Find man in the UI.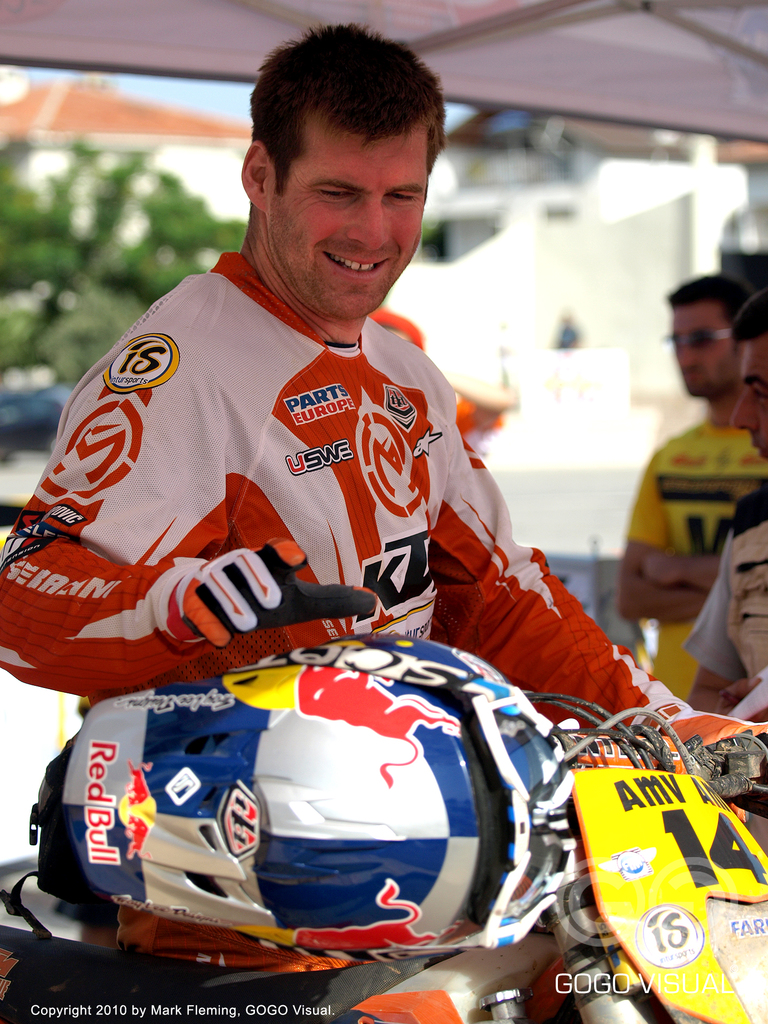
UI element at detection(616, 282, 767, 700).
